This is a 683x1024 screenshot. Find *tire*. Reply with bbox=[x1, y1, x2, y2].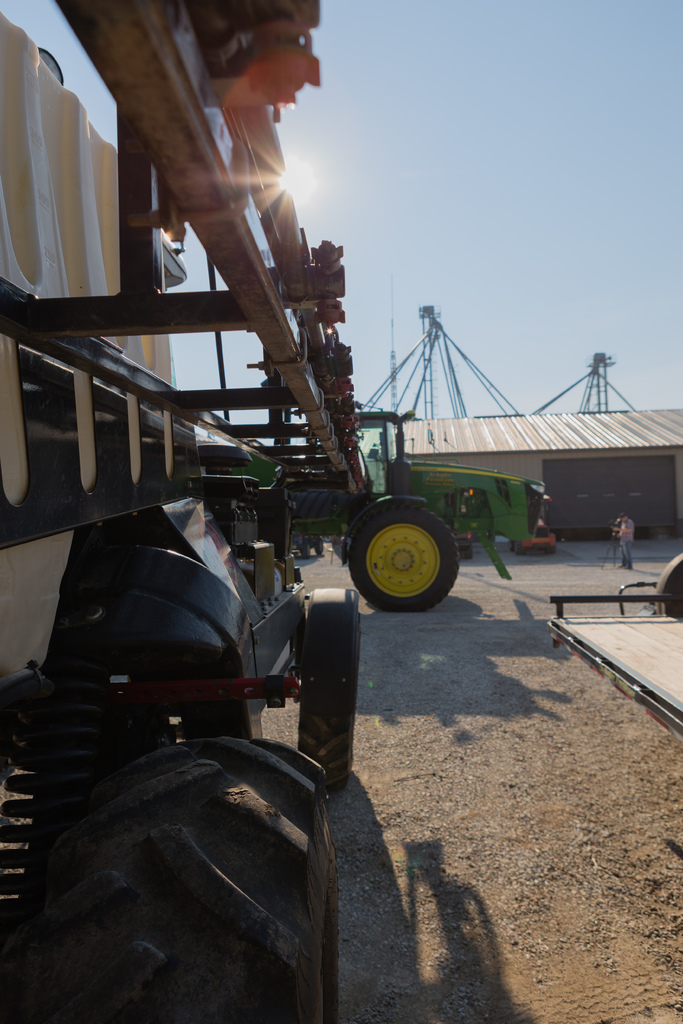
bbox=[513, 542, 525, 556].
